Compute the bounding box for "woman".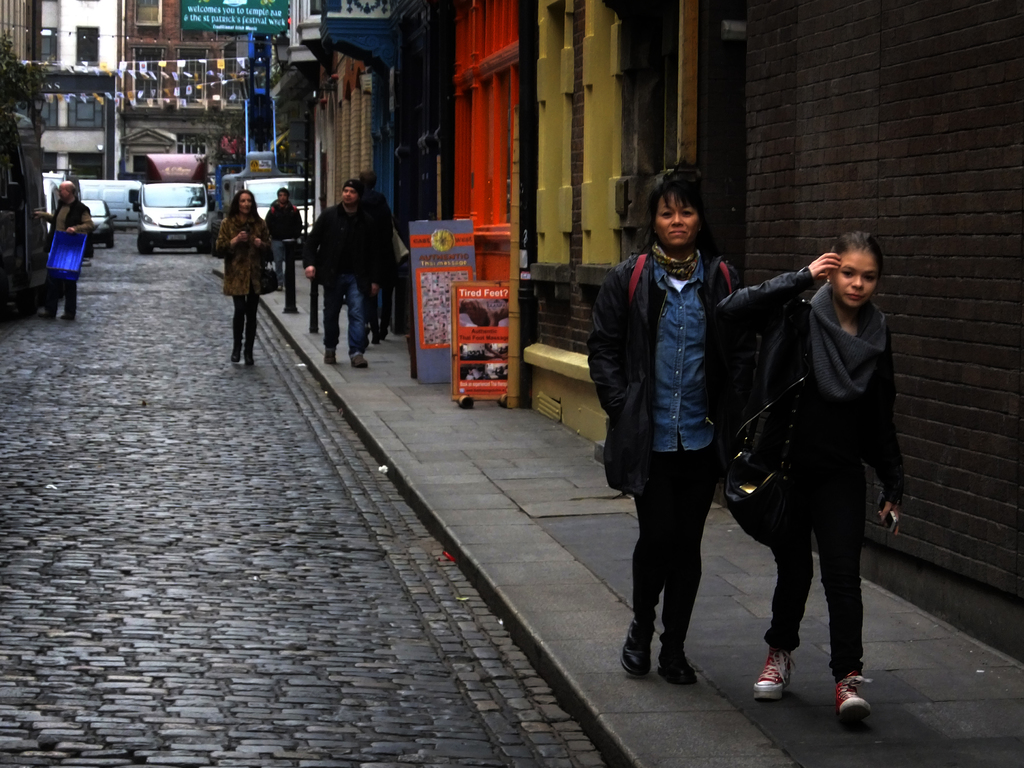
{"x1": 726, "y1": 233, "x2": 898, "y2": 728}.
